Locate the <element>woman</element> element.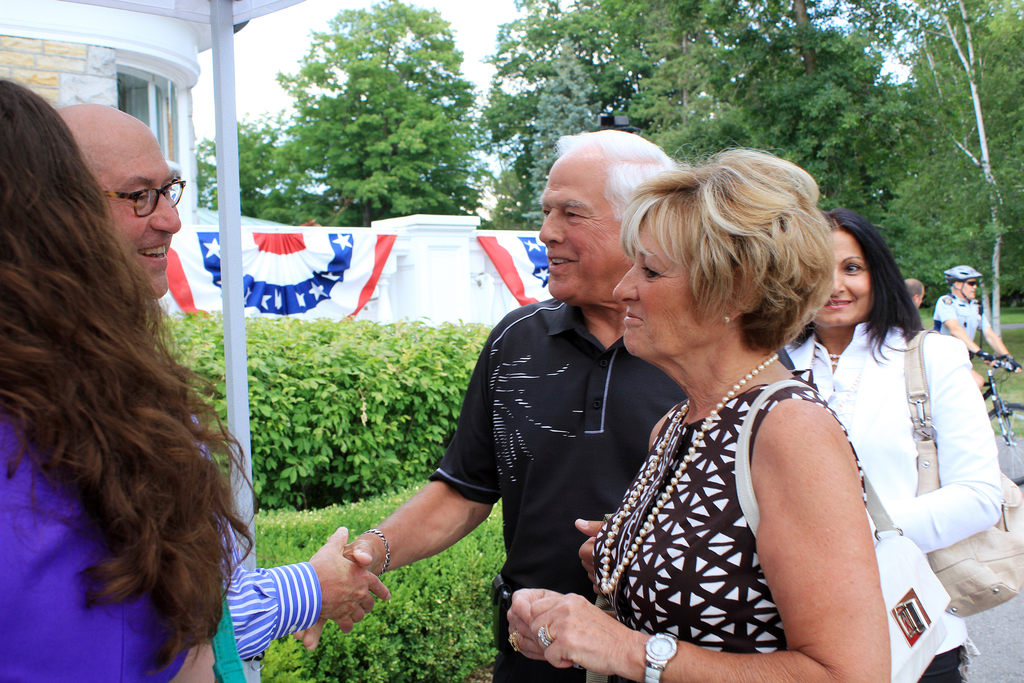
Element bbox: 506, 135, 890, 682.
